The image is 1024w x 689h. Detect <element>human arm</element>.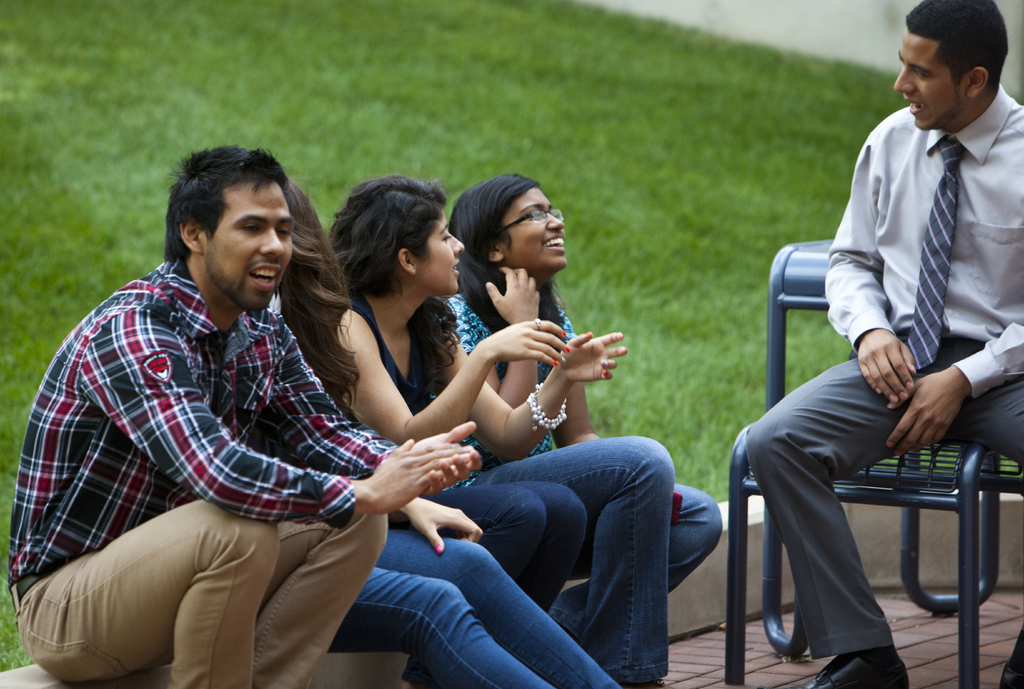
Detection: (450, 260, 543, 412).
